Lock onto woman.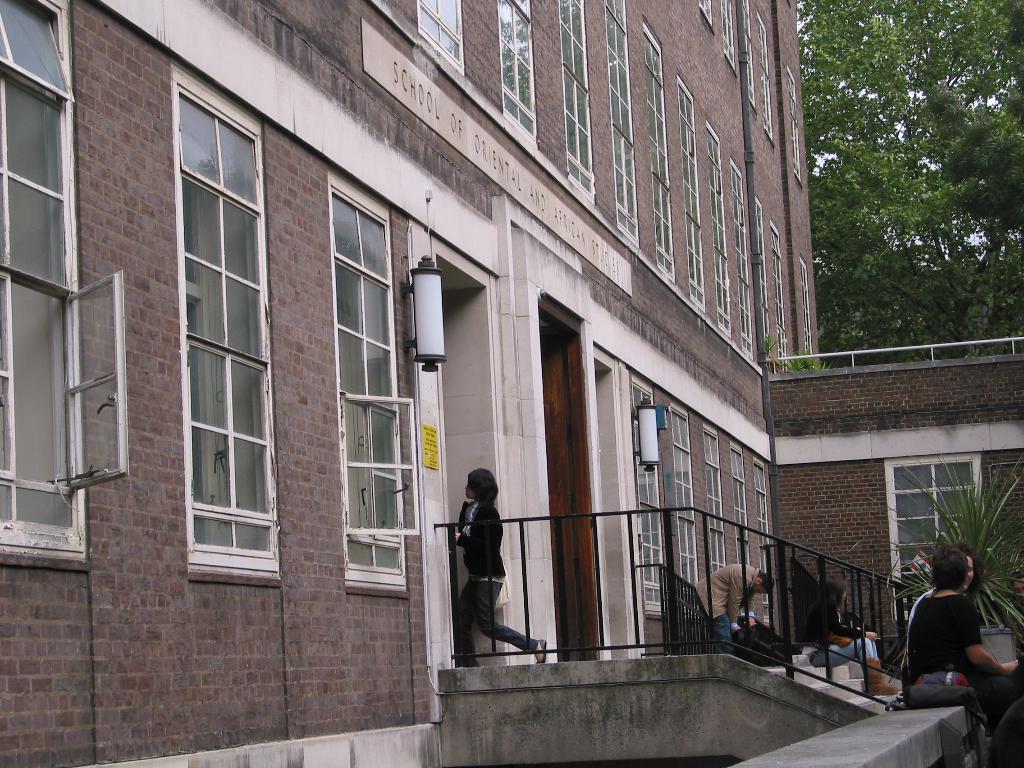
Locked: 438, 450, 524, 660.
